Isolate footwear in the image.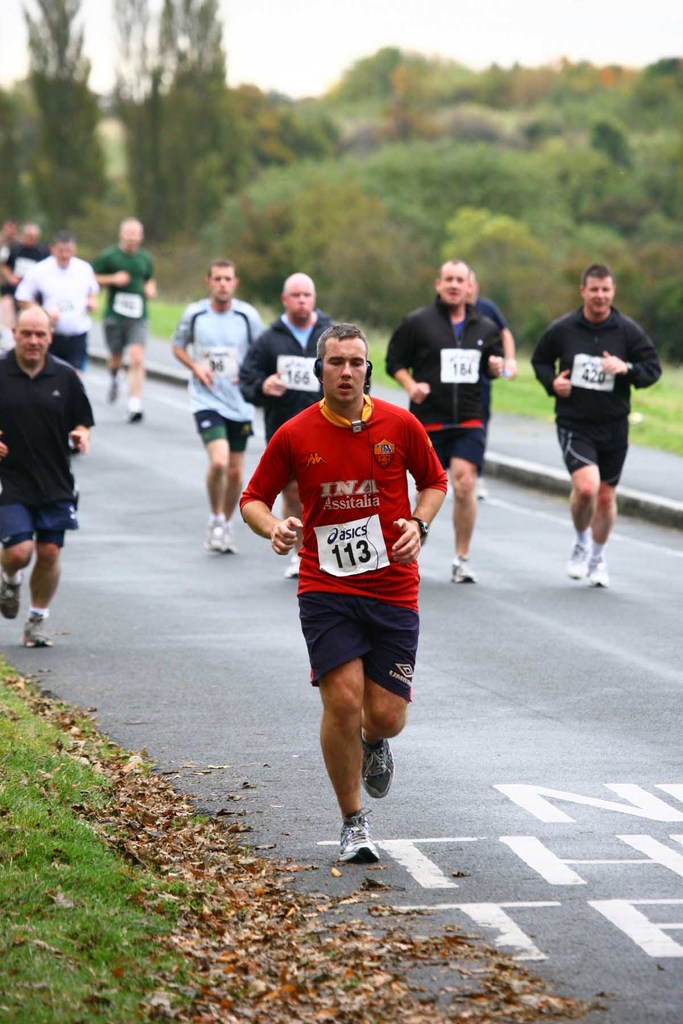
Isolated region: box=[19, 615, 54, 648].
